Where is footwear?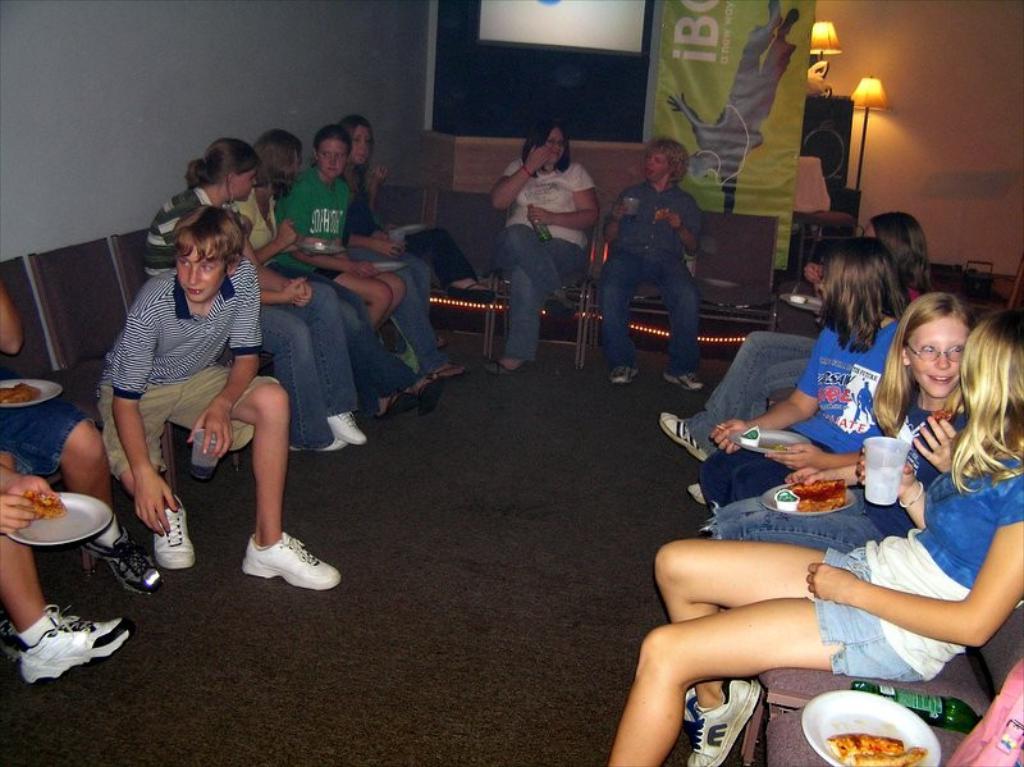
rect(438, 332, 445, 339).
